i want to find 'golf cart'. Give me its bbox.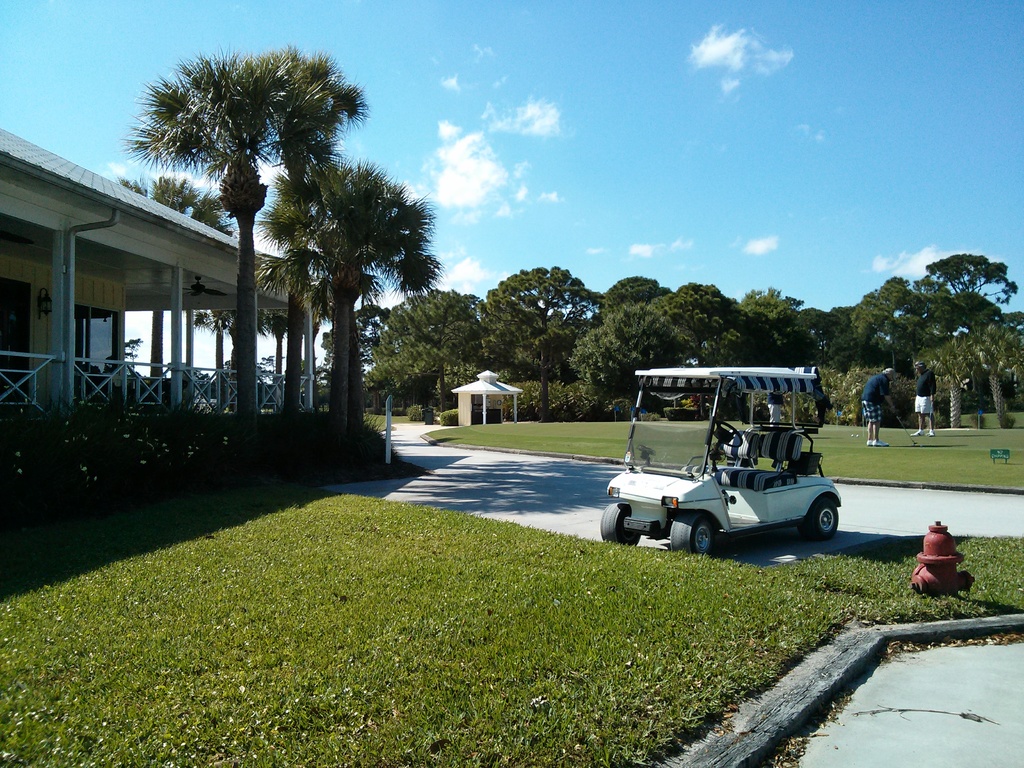
x1=599, y1=364, x2=845, y2=558.
